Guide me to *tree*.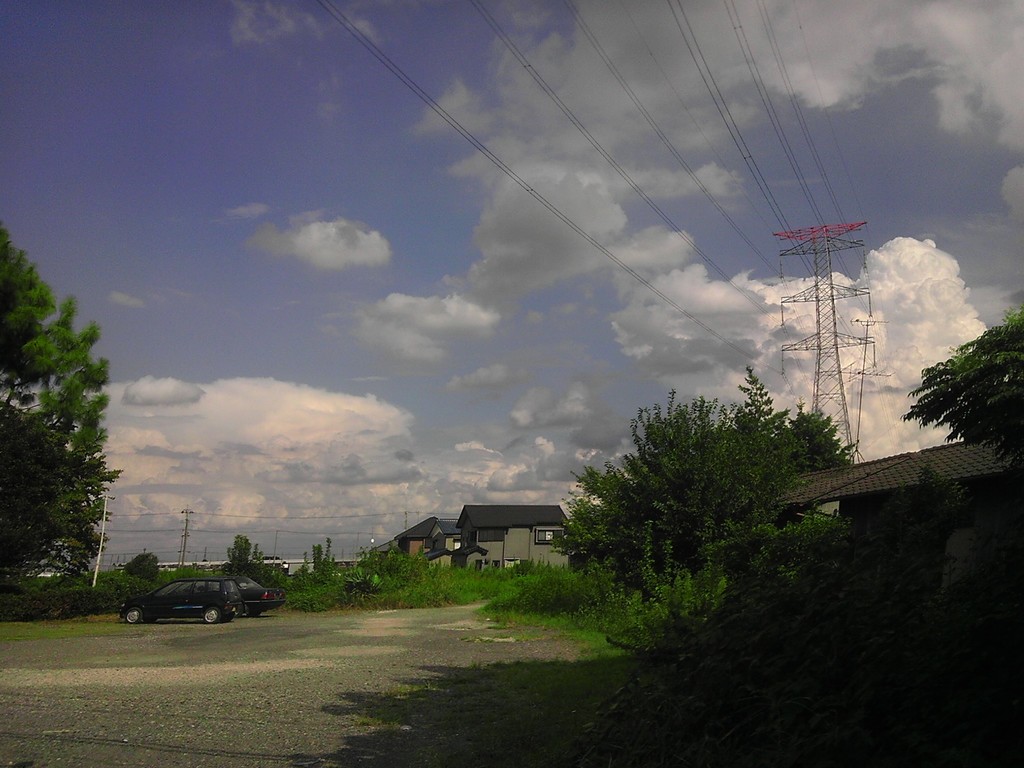
Guidance: {"left": 223, "top": 535, "right": 265, "bottom": 589}.
